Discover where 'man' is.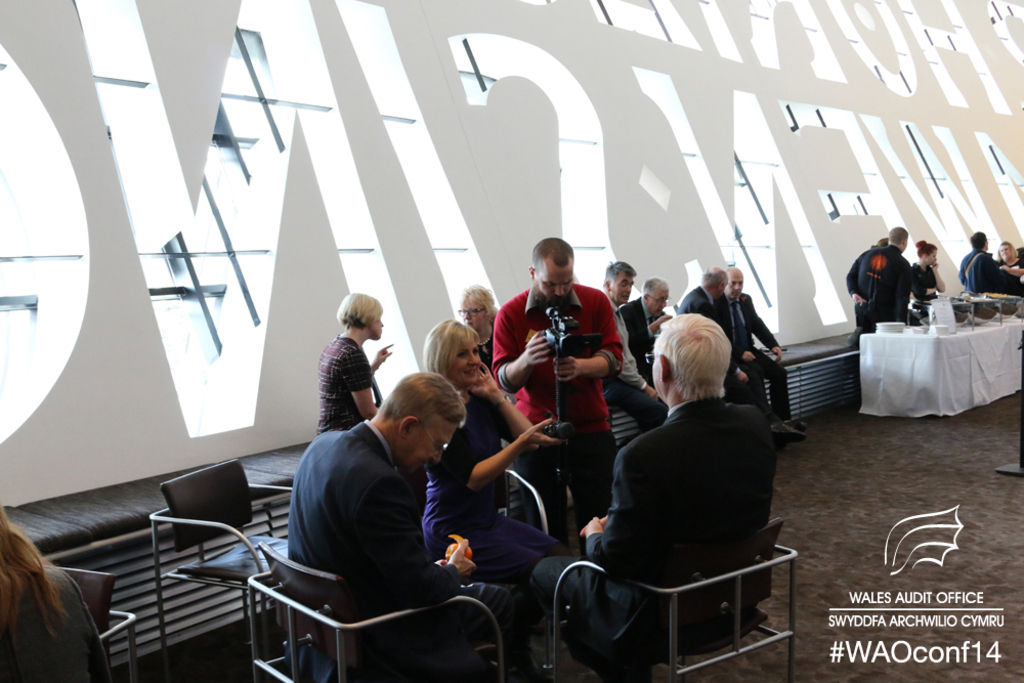
Discovered at {"left": 624, "top": 274, "right": 673, "bottom": 395}.
